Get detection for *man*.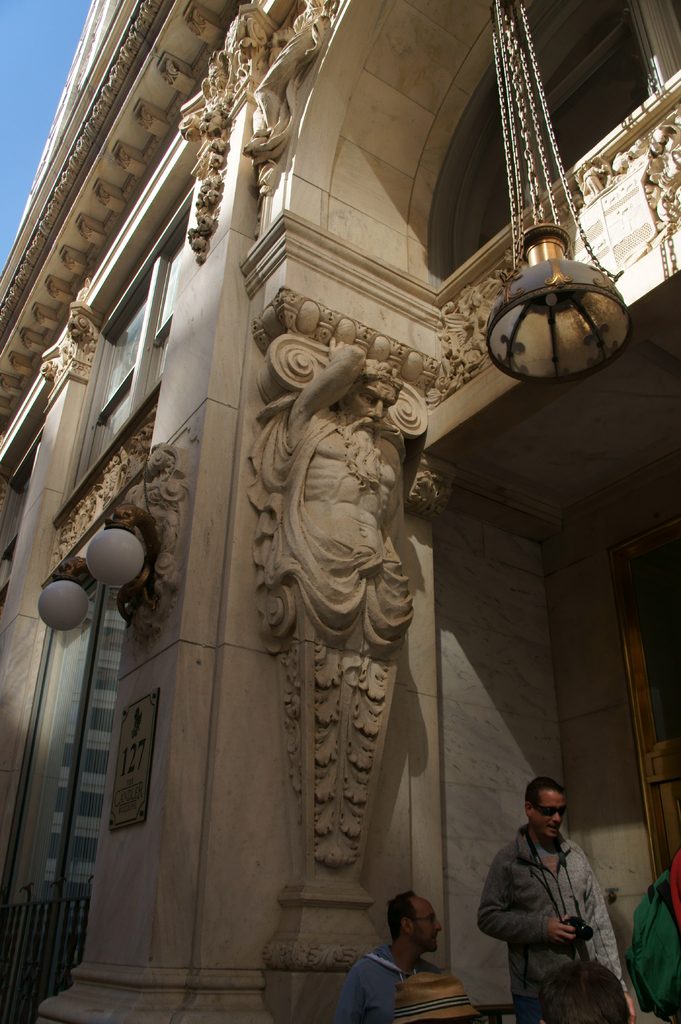
Detection: detection(279, 335, 417, 879).
